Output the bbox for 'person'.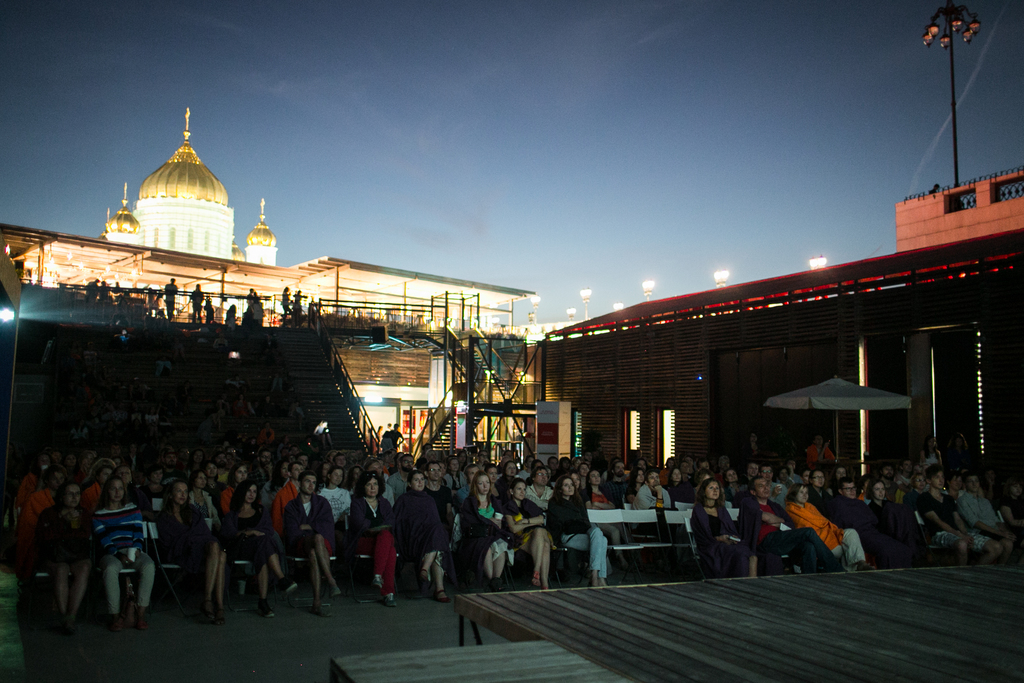
[left=807, top=434, right=838, bottom=471].
